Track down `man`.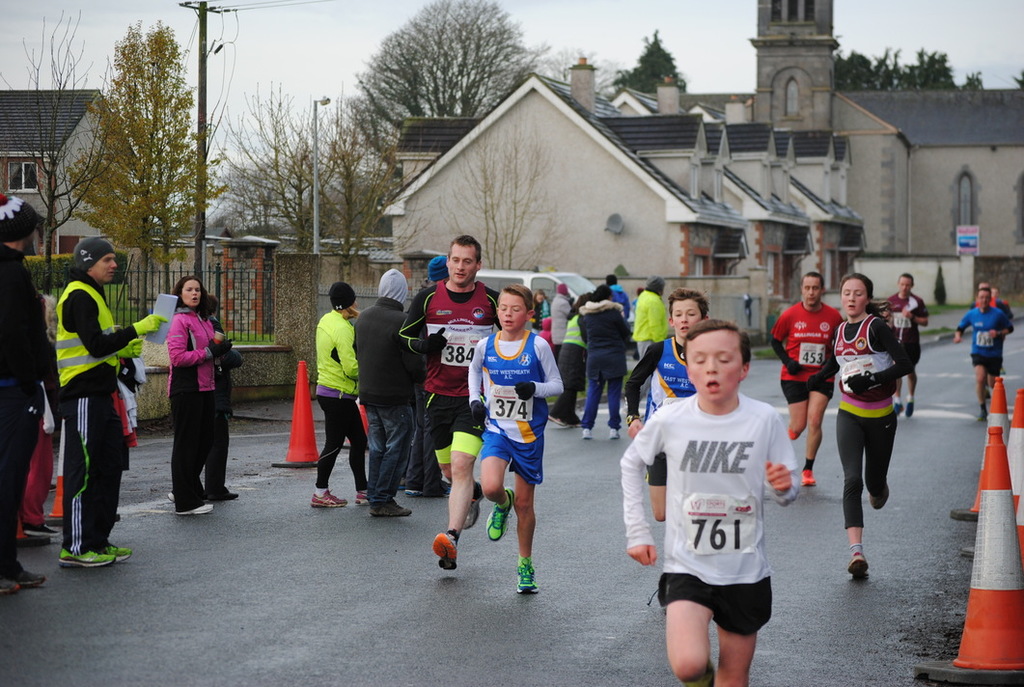
Tracked to 631/299/813/685.
